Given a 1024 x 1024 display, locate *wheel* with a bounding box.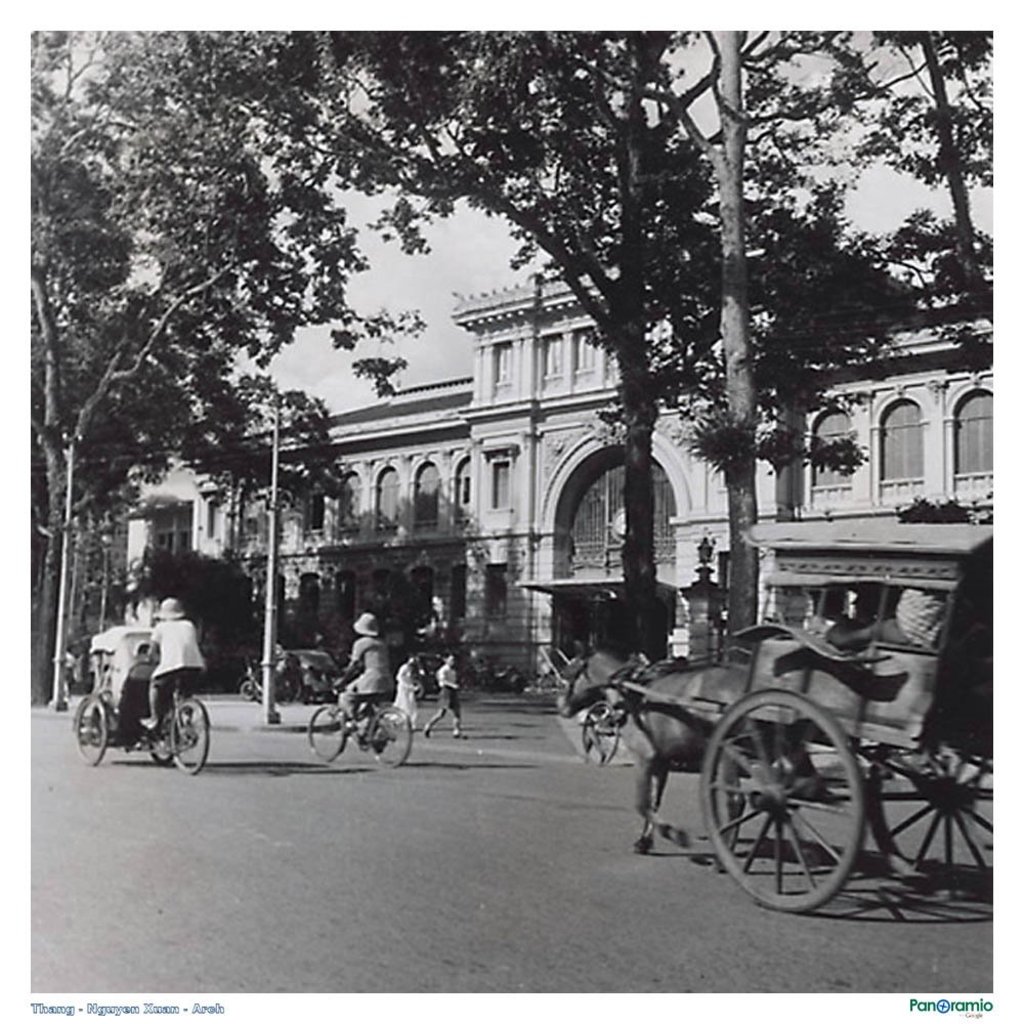
Located: left=238, top=675, right=256, bottom=703.
